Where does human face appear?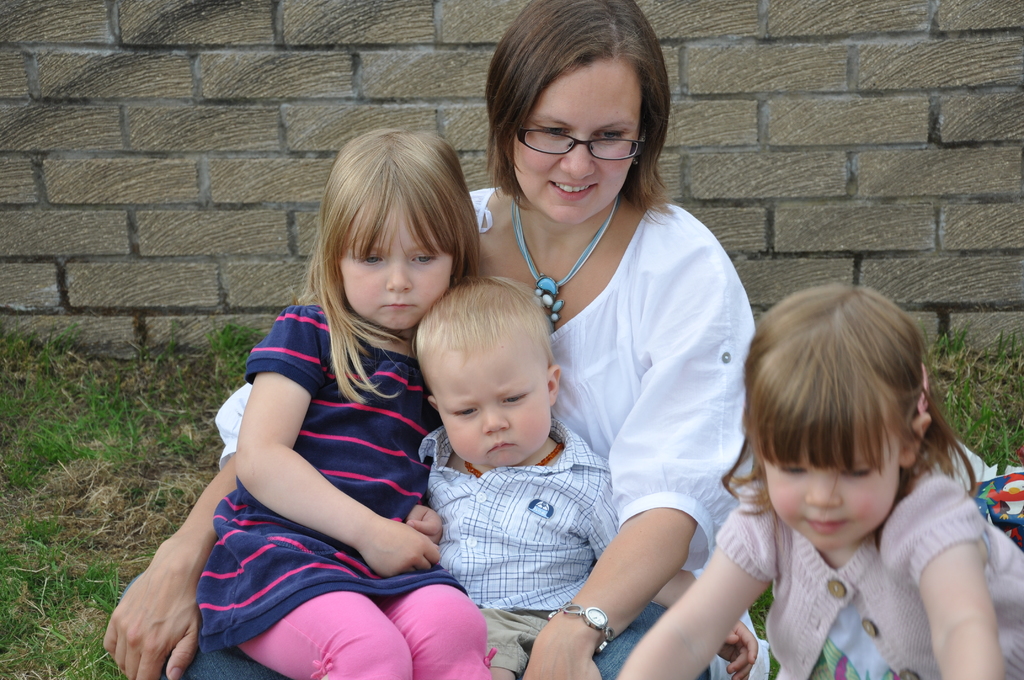
Appears at box=[340, 219, 454, 334].
